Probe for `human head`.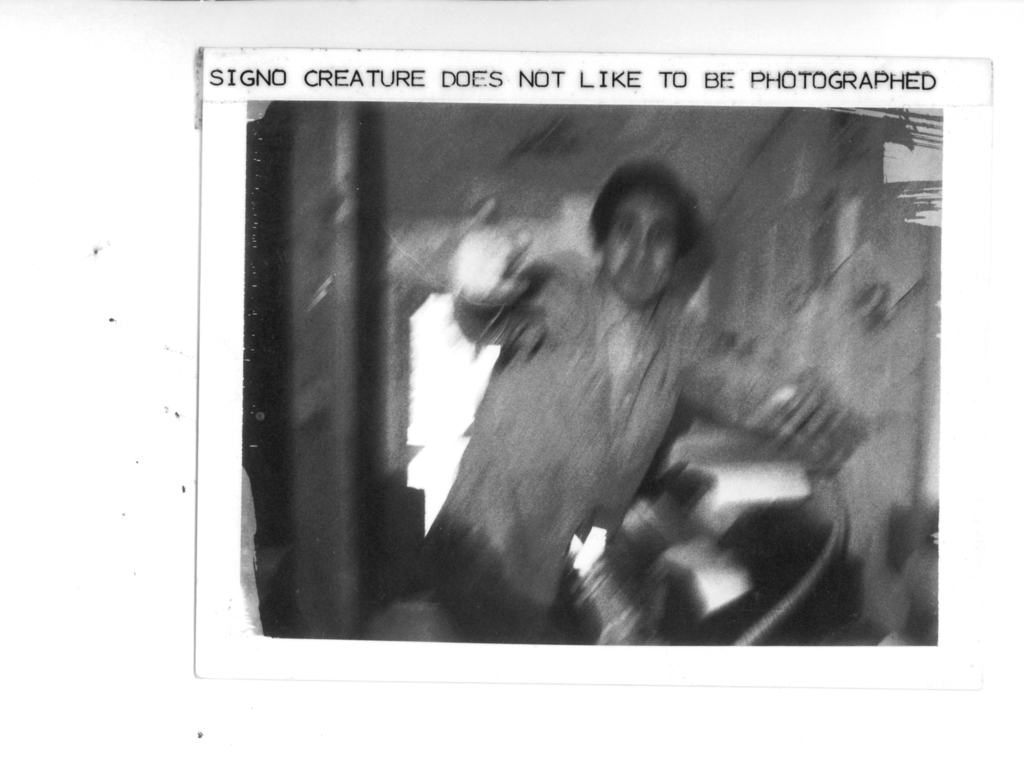
Probe result: box(580, 154, 701, 314).
